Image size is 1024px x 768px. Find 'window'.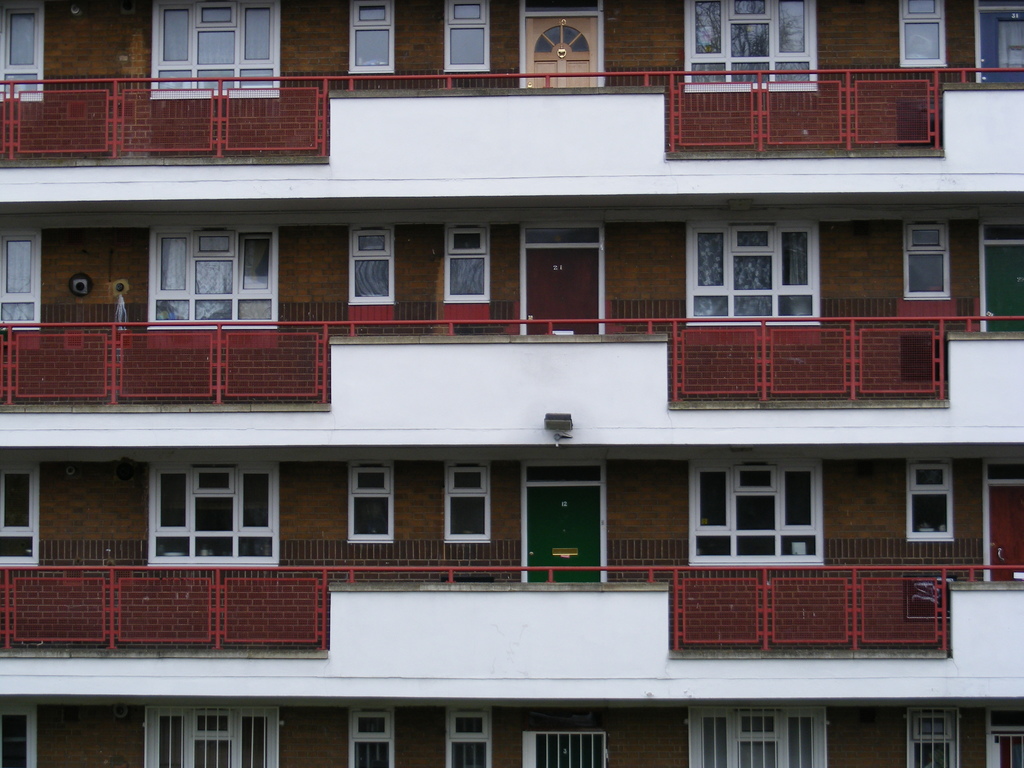
[left=907, top=708, right=954, bottom=767].
